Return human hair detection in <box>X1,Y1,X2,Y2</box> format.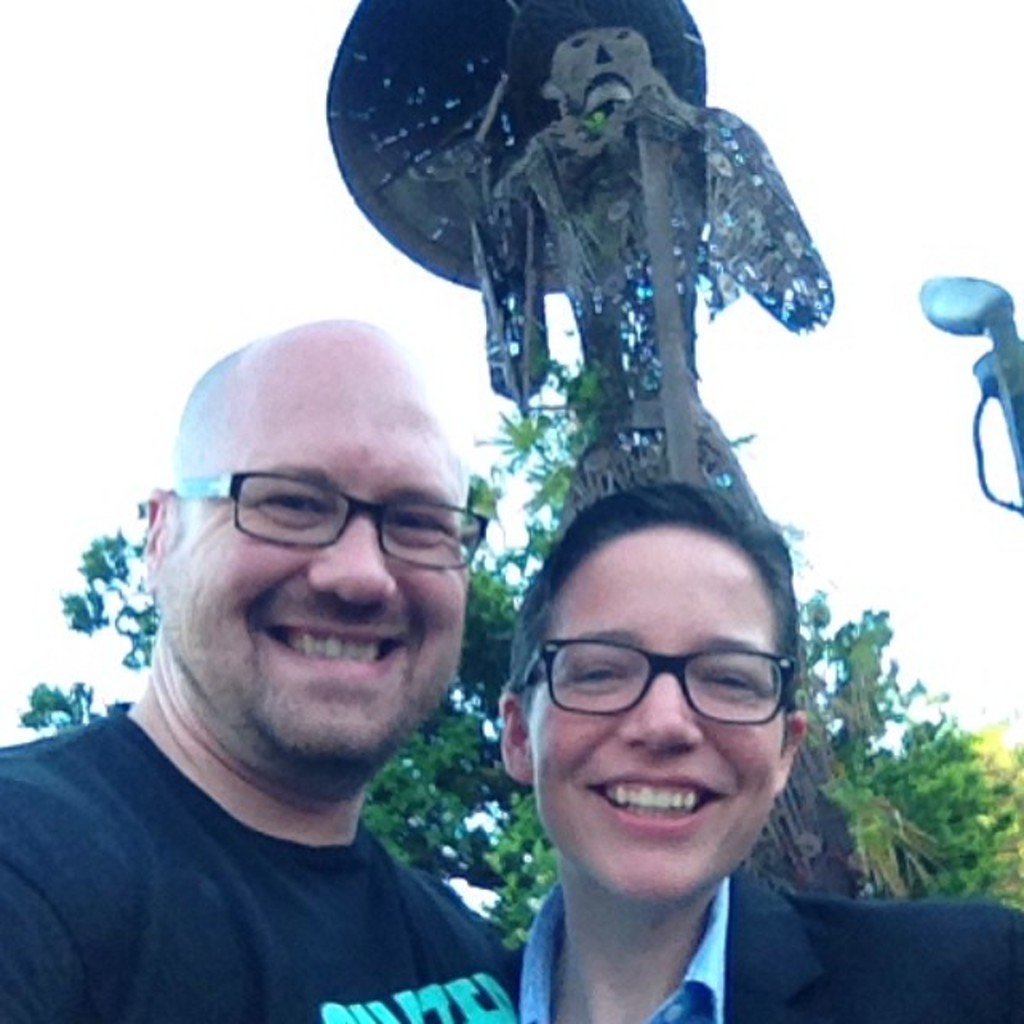
<box>499,488,826,742</box>.
